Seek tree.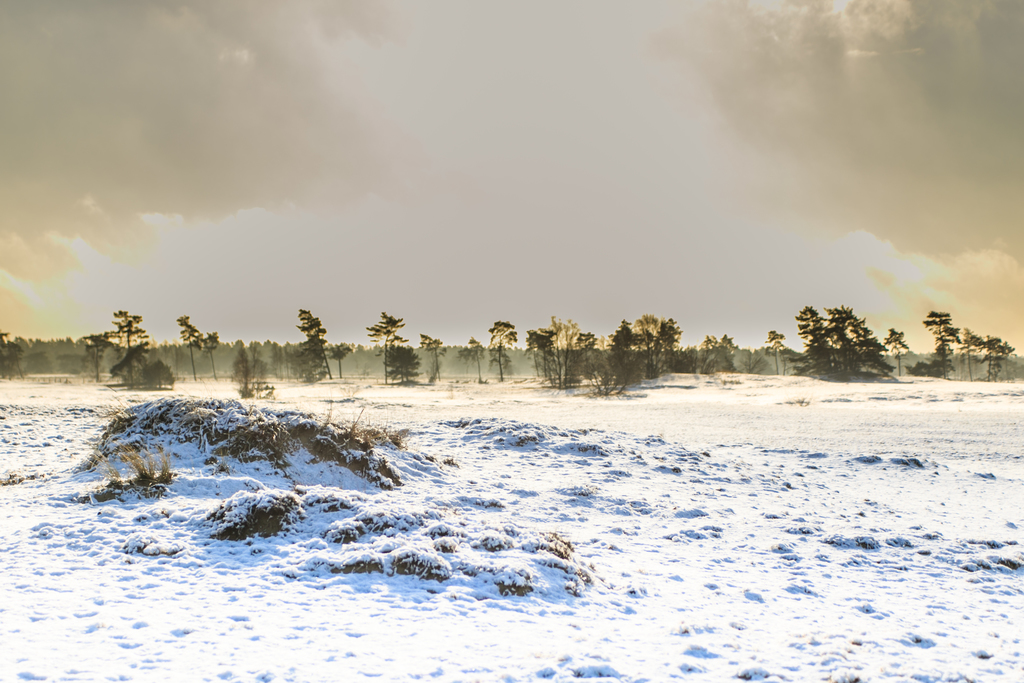
(x1=762, y1=324, x2=785, y2=373).
